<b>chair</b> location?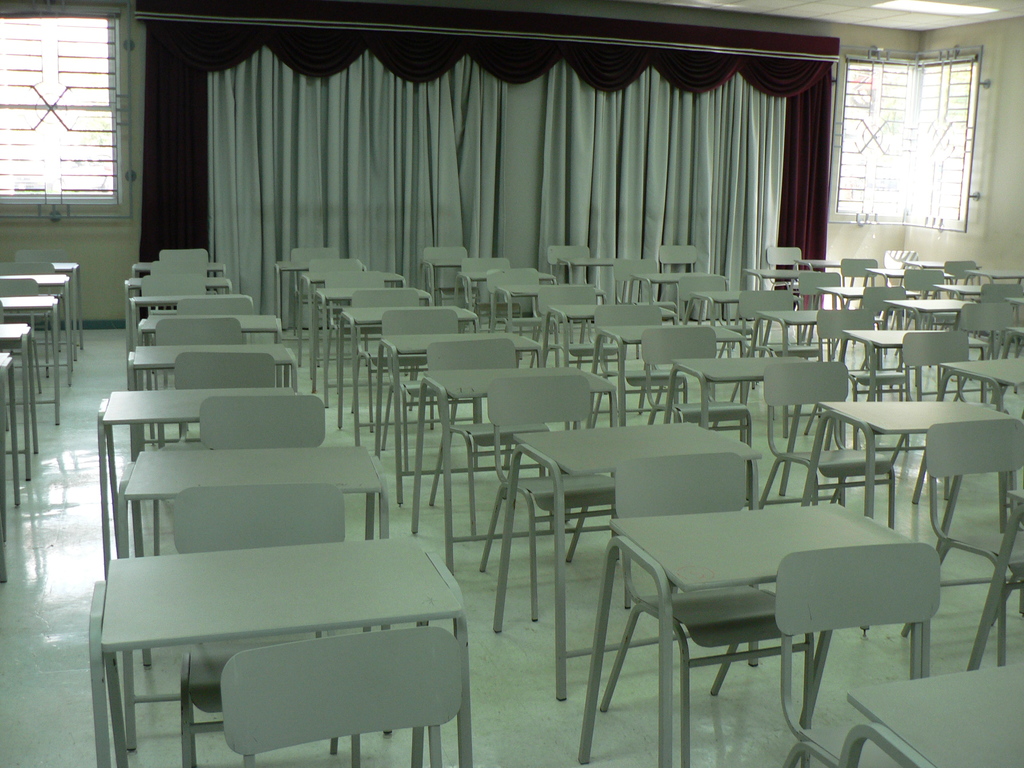
l=796, t=268, r=852, b=343
